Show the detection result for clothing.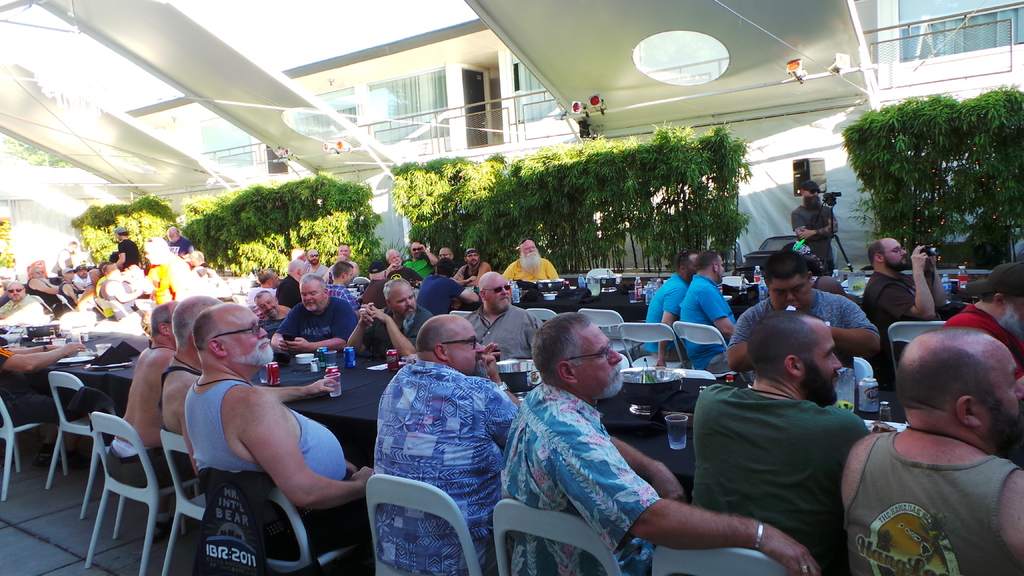
362, 305, 433, 359.
